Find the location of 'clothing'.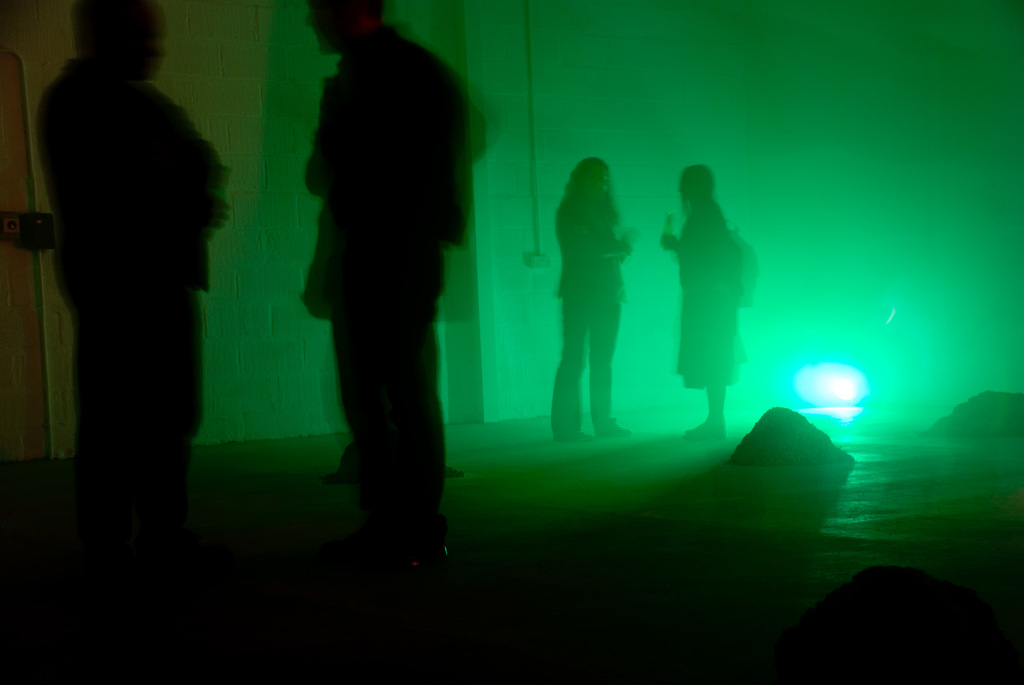
Location: (left=35, top=57, right=216, bottom=540).
